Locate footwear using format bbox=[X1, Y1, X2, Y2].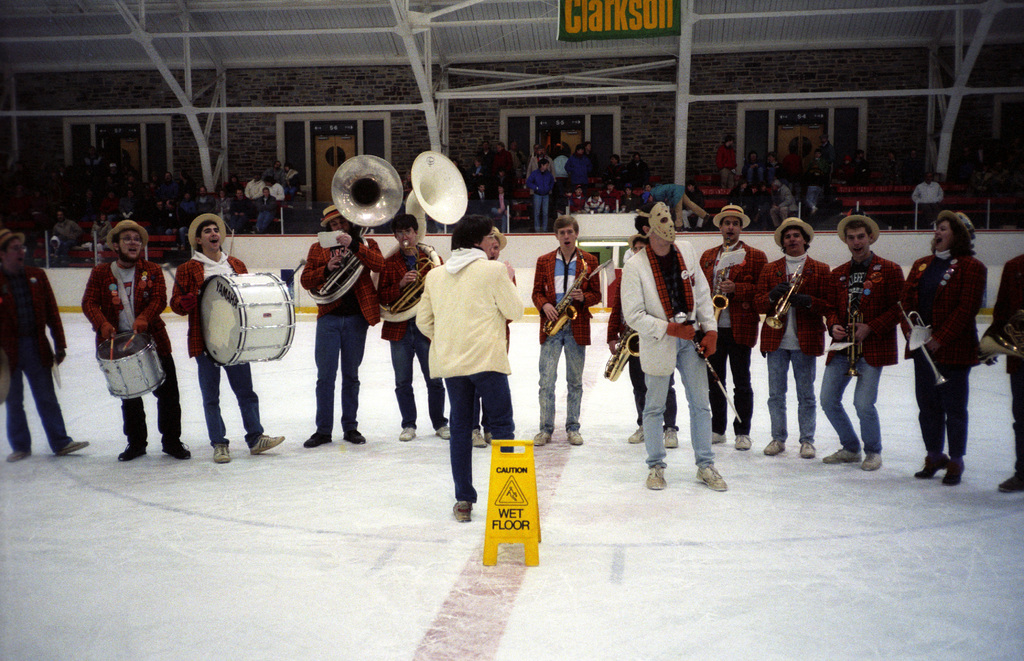
bbox=[344, 430, 366, 445].
